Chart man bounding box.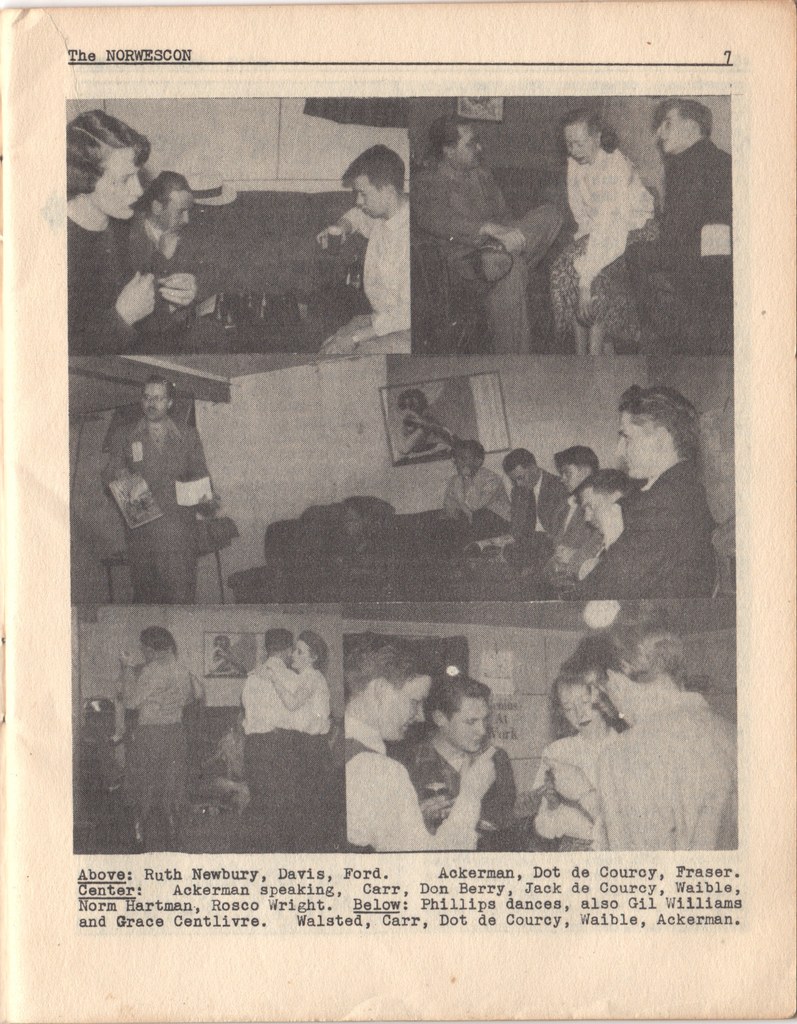
Charted: (left=545, top=466, right=636, bottom=583).
